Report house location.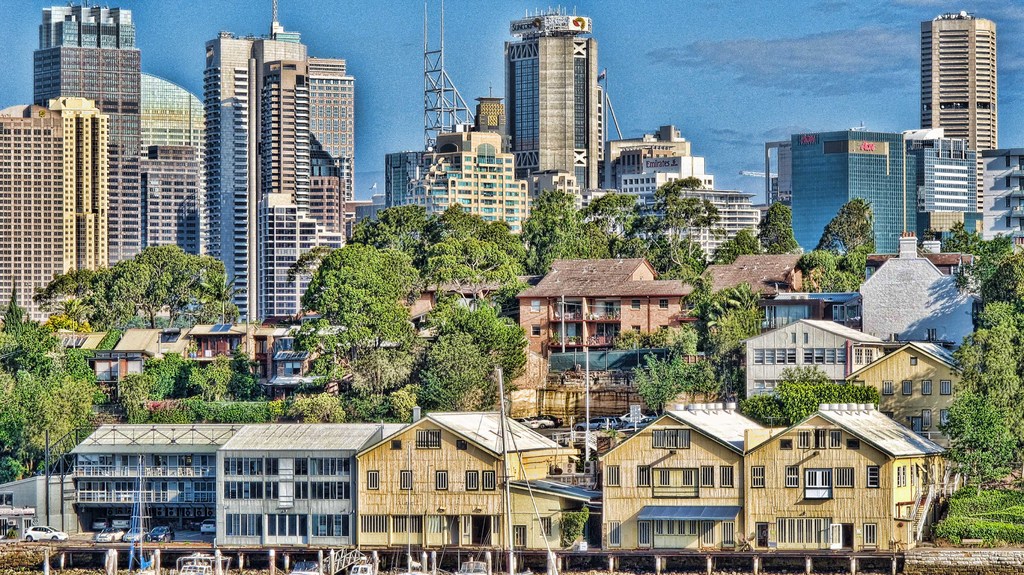
Report: BBox(0, 476, 76, 547).
